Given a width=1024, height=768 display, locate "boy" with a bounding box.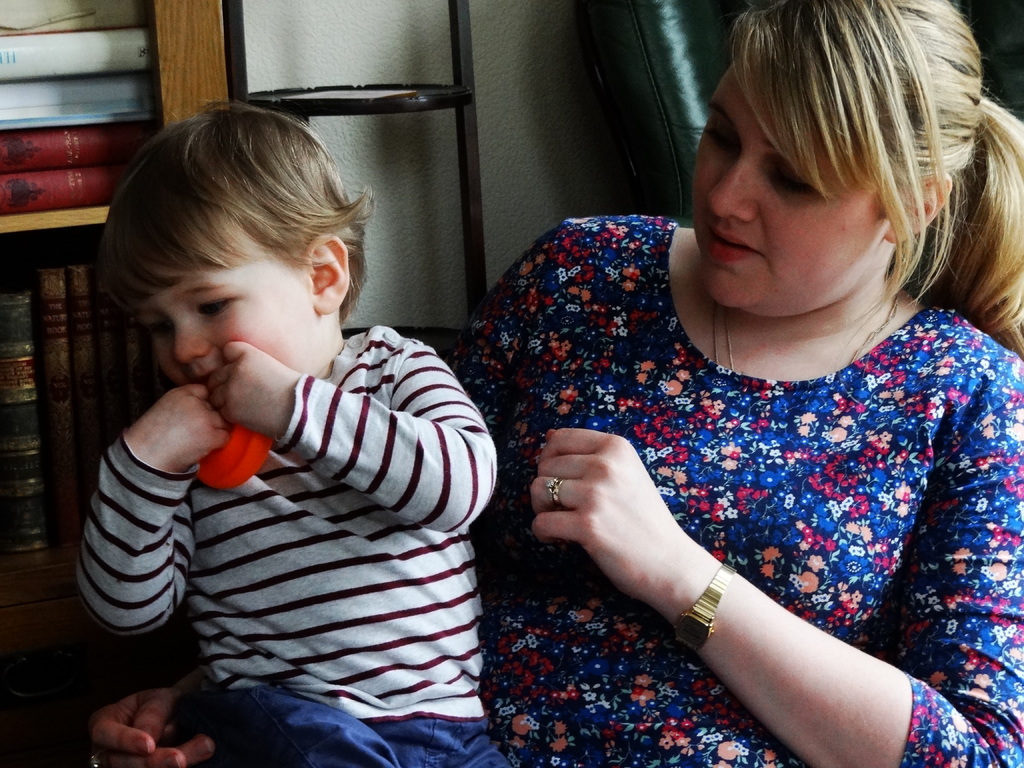
Located: BBox(53, 104, 488, 767).
